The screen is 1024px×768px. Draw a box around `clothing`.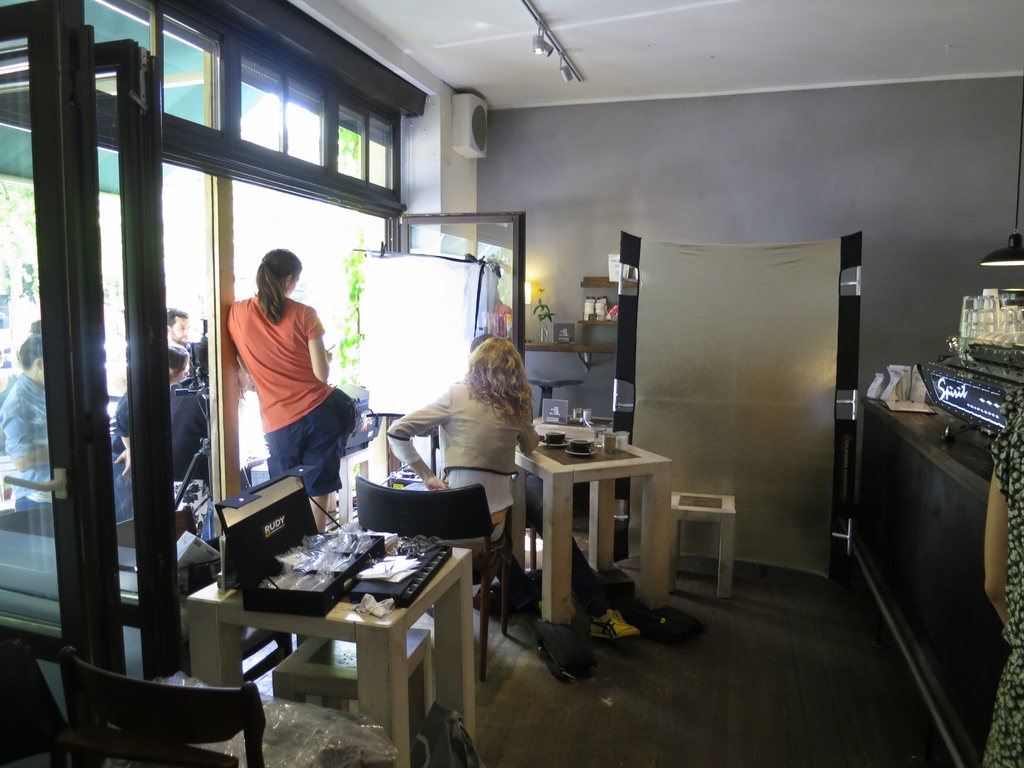
box(980, 387, 1023, 767).
